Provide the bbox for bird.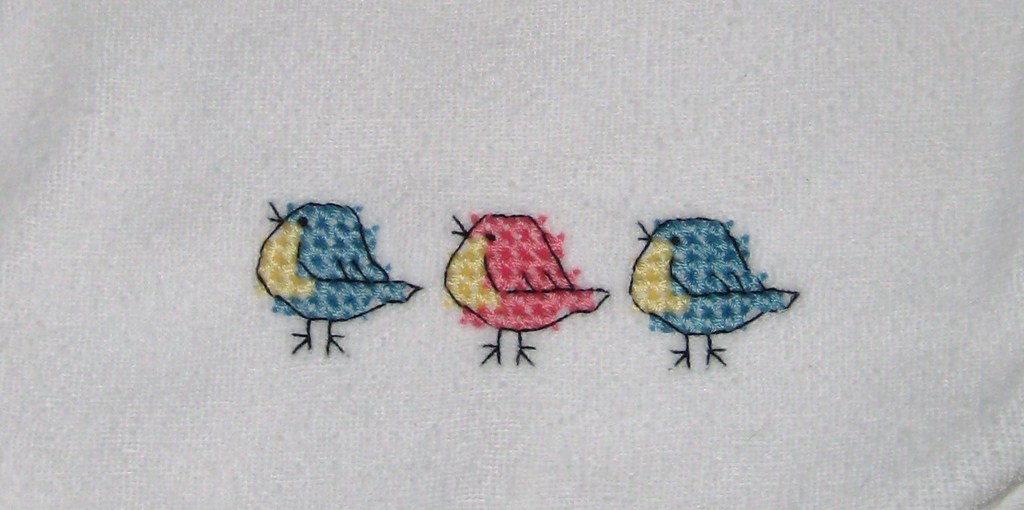
locate(625, 216, 800, 380).
